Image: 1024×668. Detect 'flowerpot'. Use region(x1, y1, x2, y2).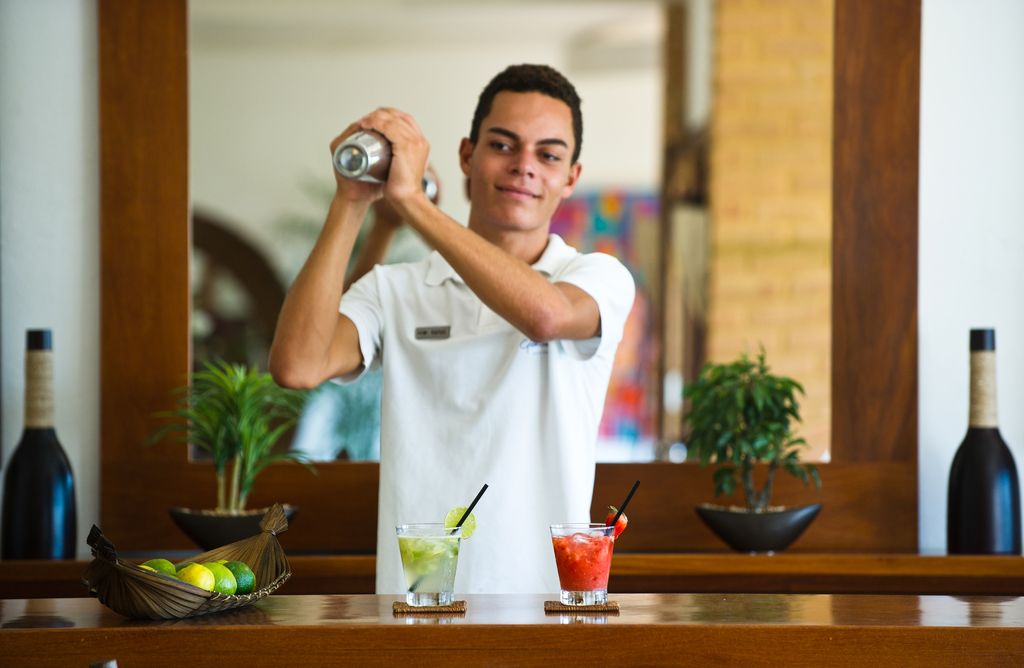
region(172, 501, 295, 550).
